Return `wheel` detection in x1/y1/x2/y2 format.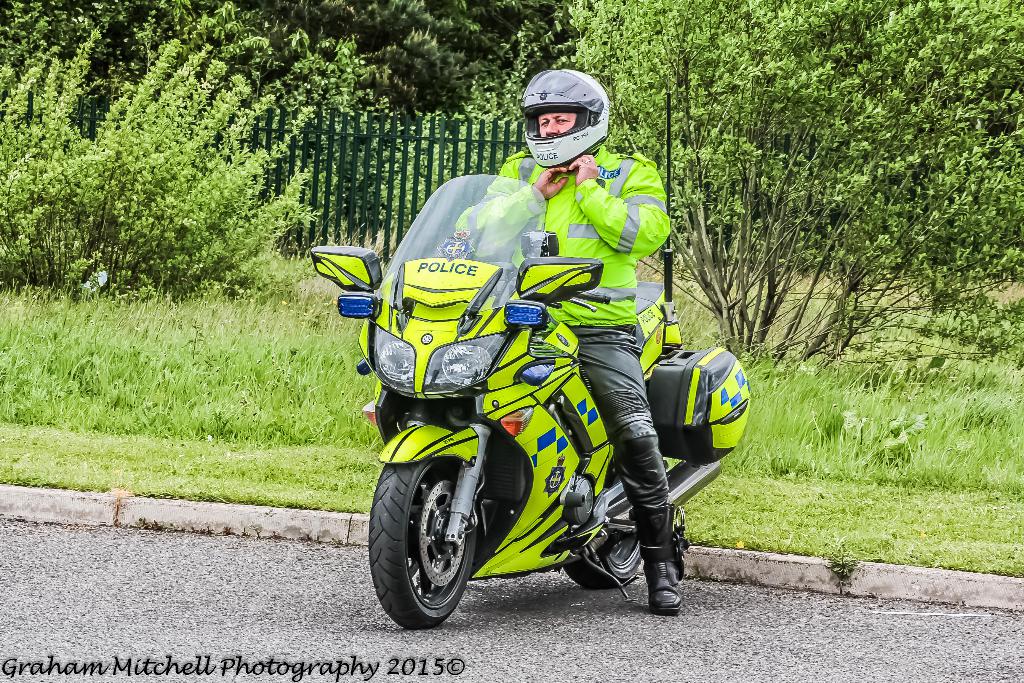
375/448/490/629.
